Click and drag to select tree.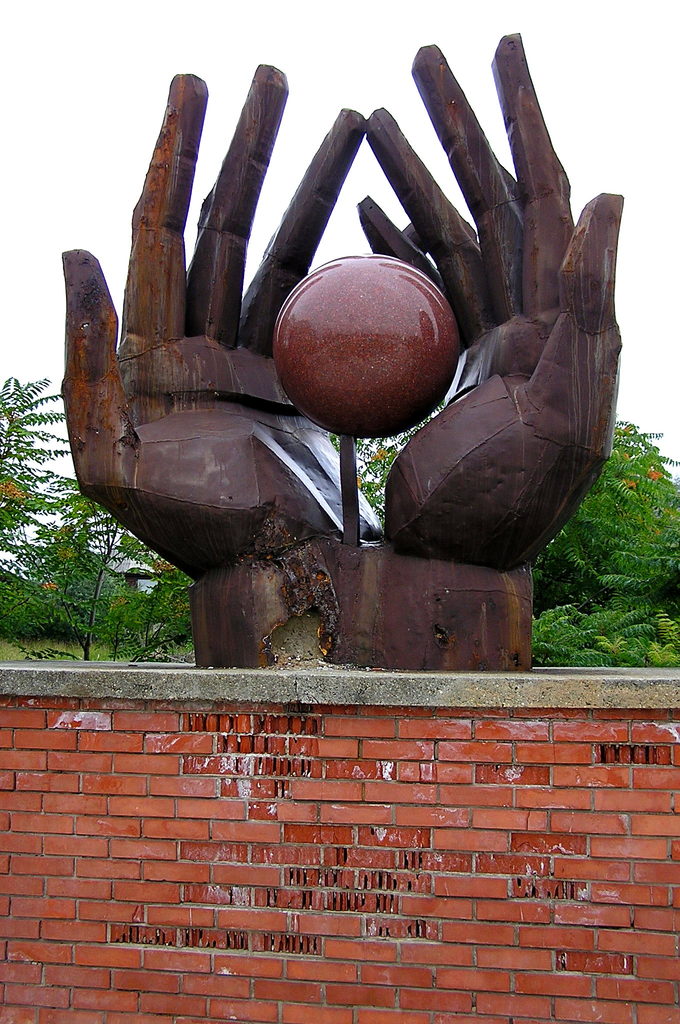
Selection: pyautogui.locateOnScreen(320, 400, 441, 527).
